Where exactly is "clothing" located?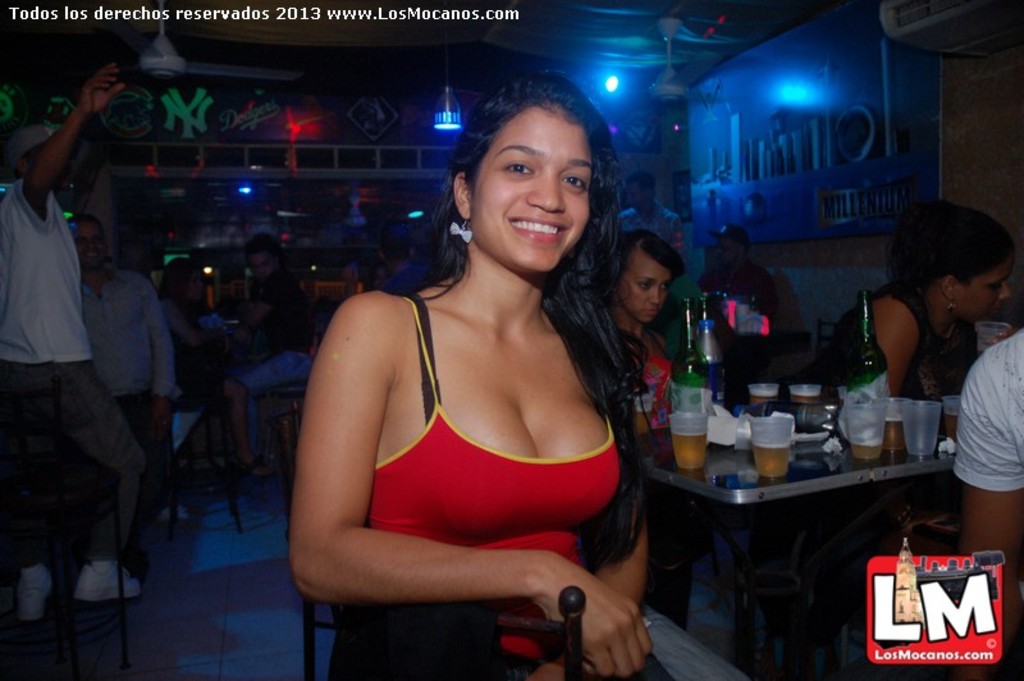
Its bounding box is crop(3, 145, 134, 607).
